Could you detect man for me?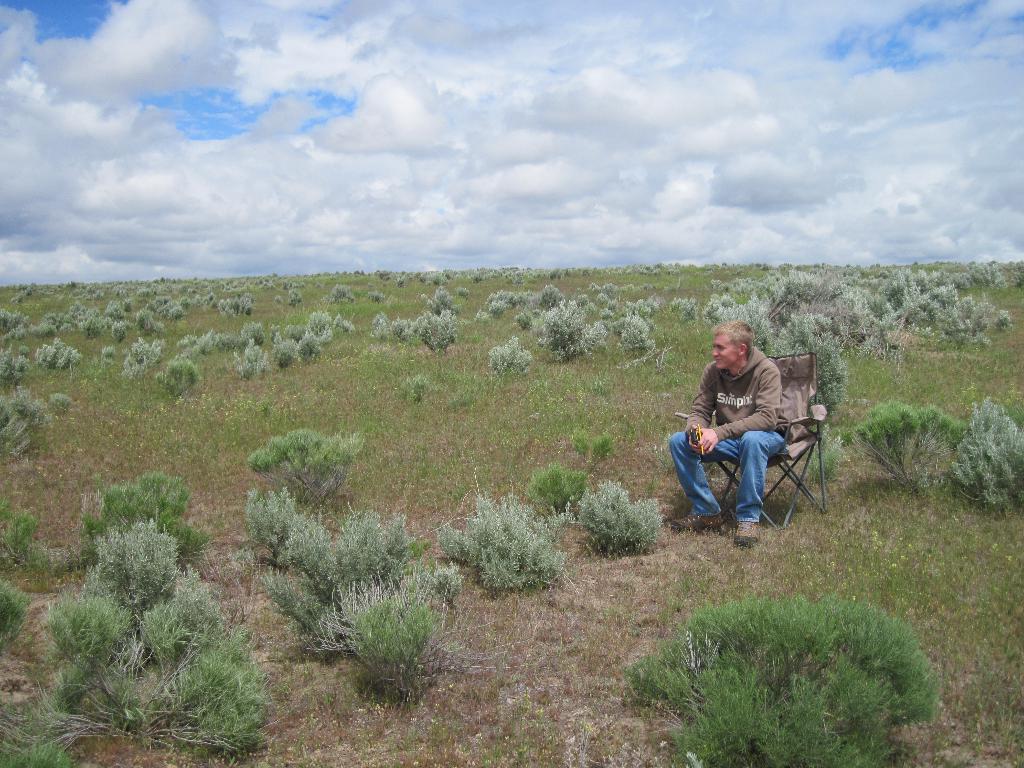
Detection result: crop(664, 312, 799, 544).
